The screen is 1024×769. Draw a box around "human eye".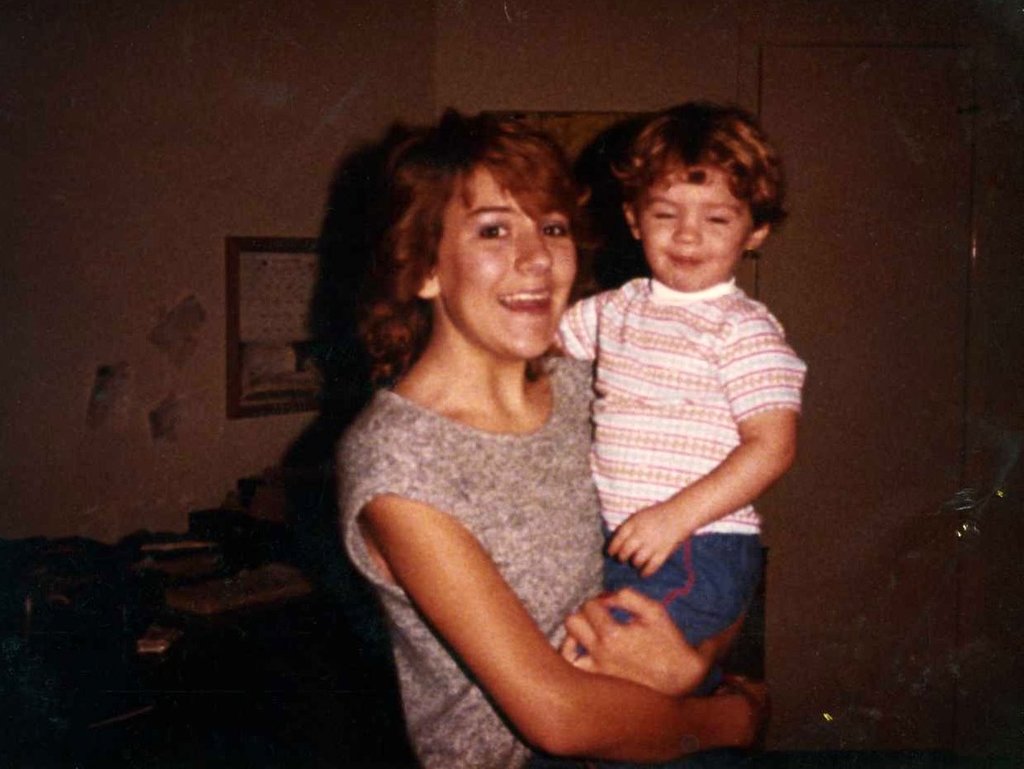
(654,209,680,224).
